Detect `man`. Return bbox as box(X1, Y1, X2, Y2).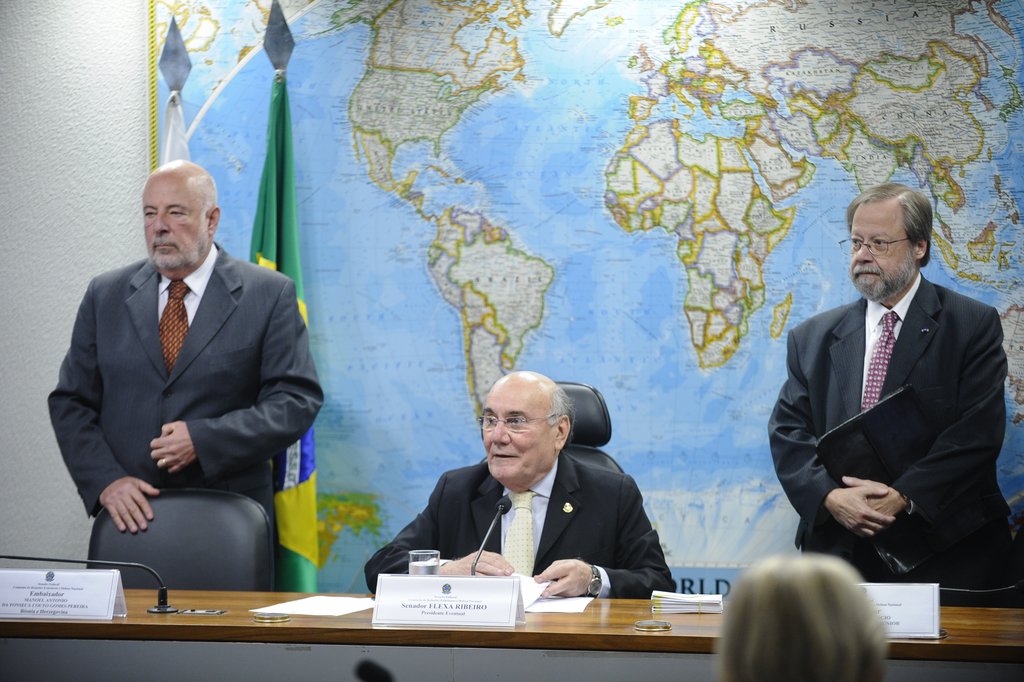
box(359, 366, 690, 601).
